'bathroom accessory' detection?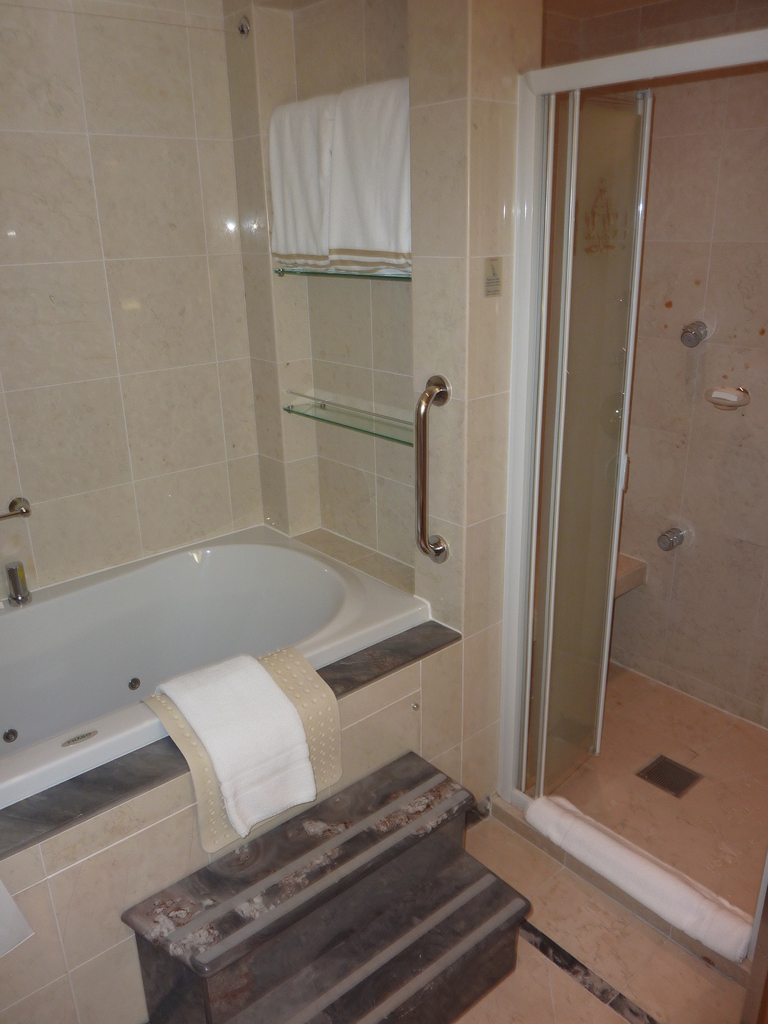
[x1=414, y1=374, x2=451, y2=564]
